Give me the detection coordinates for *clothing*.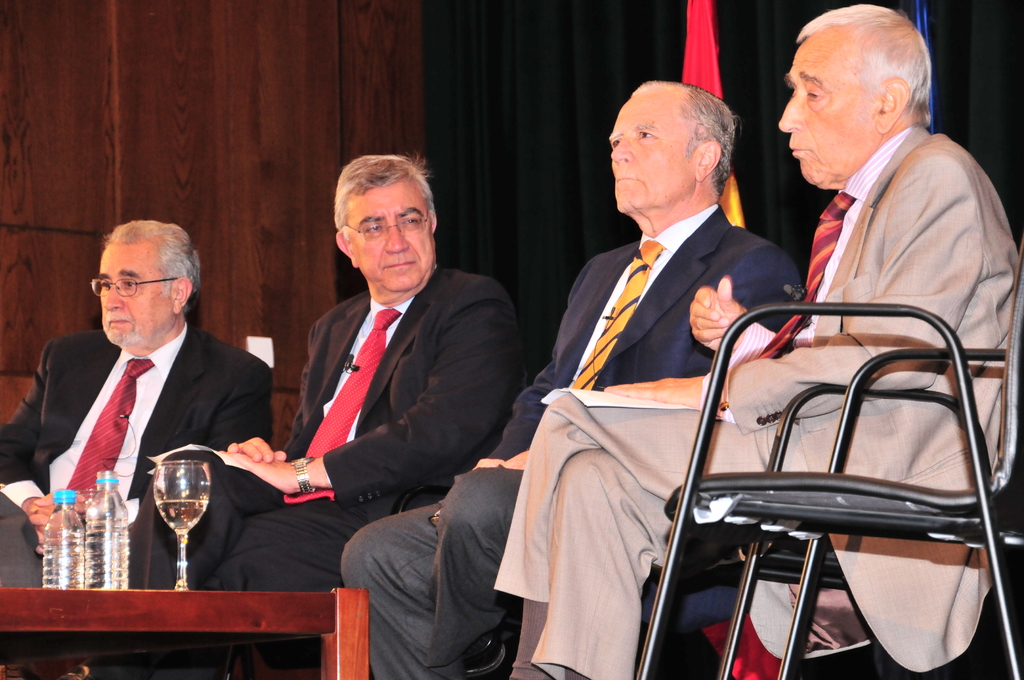
x1=217, y1=270, x2=532, y2=619.
